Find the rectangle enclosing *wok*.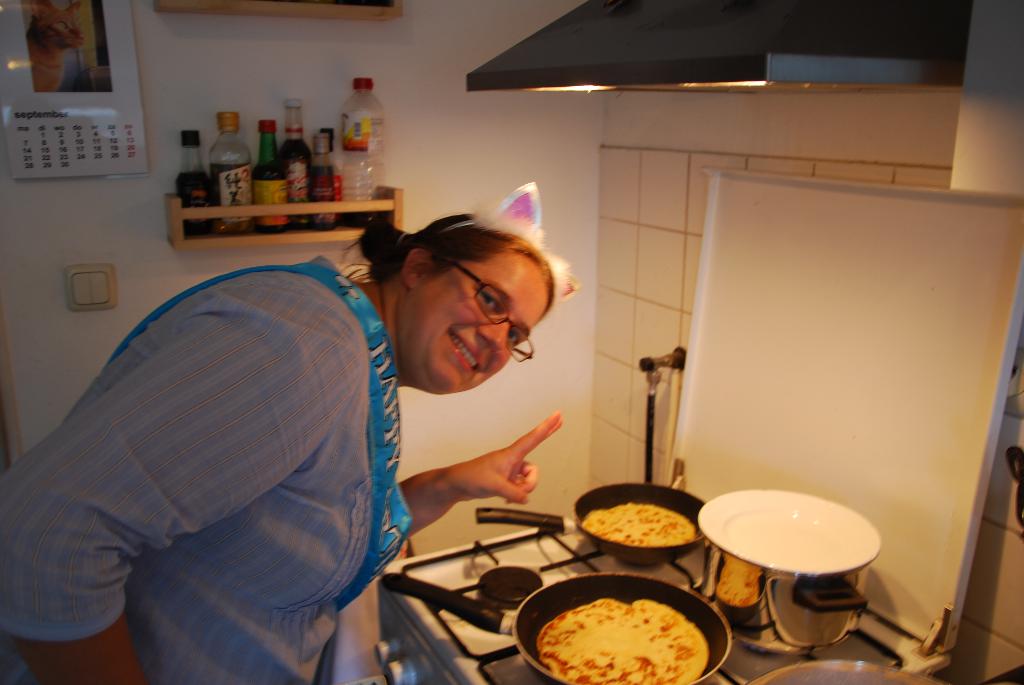
select_region(401, 580, 744, 684).
